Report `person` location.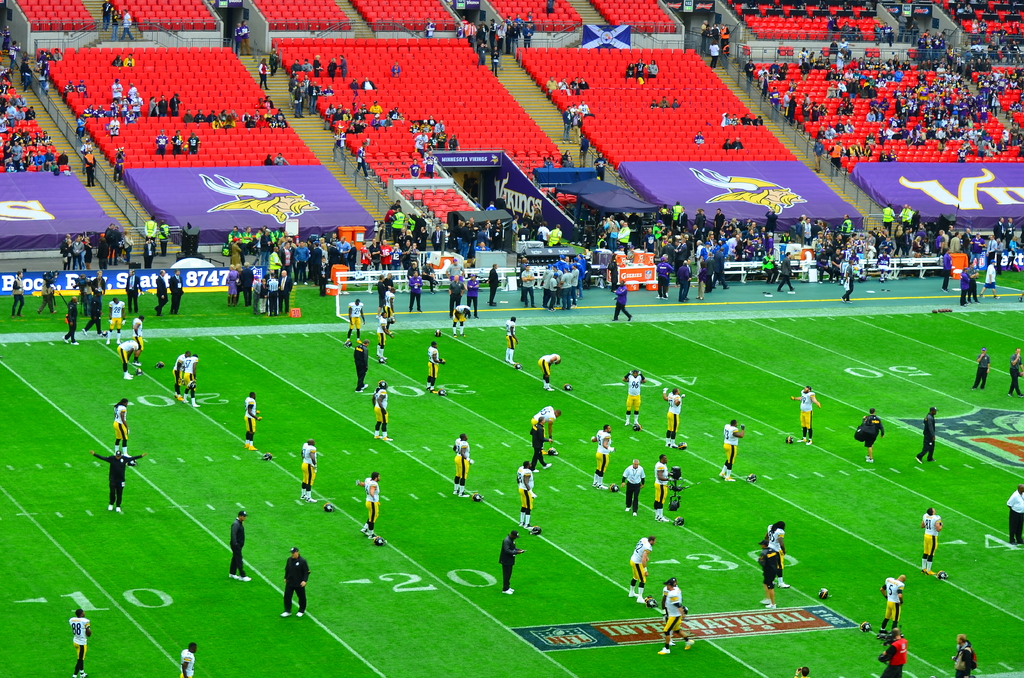
Report: {"x1": 355, "y1": 145, "x2": 377, "y2": 187}.
